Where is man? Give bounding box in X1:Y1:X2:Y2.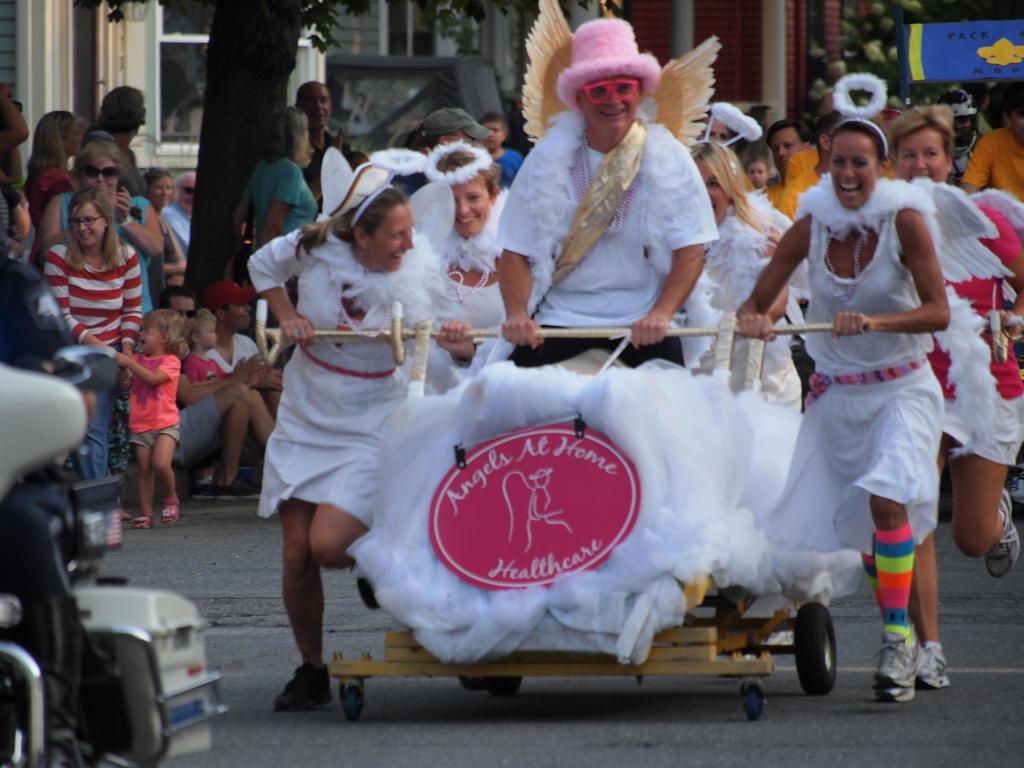
945:88:989:161.
